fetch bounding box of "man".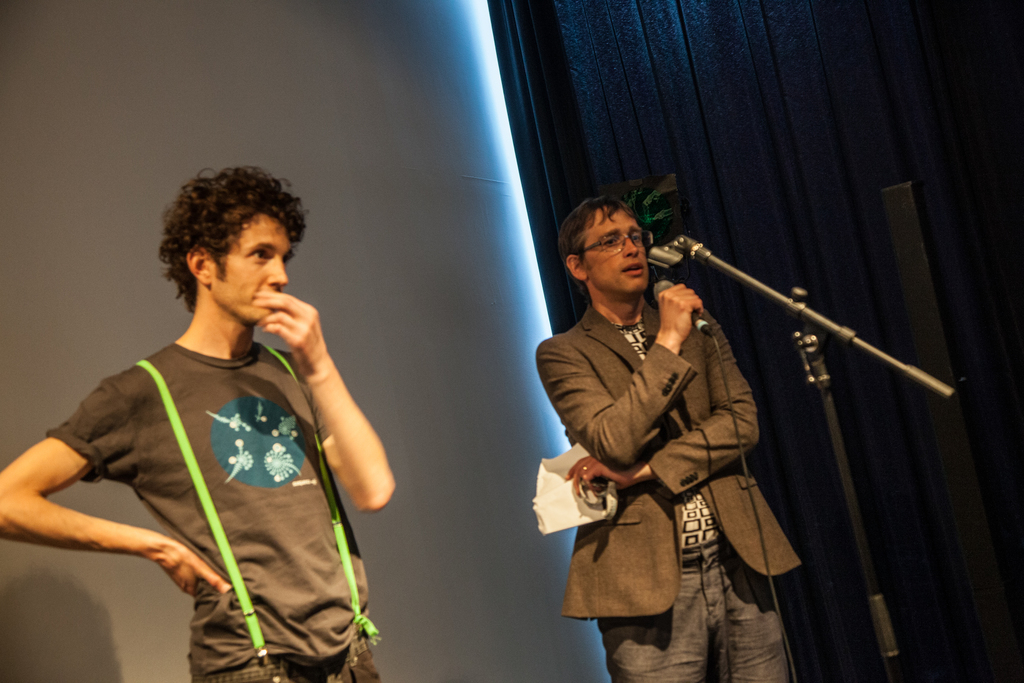
Bbox: <bbox>34, 158, 404, 675</bbox>.
